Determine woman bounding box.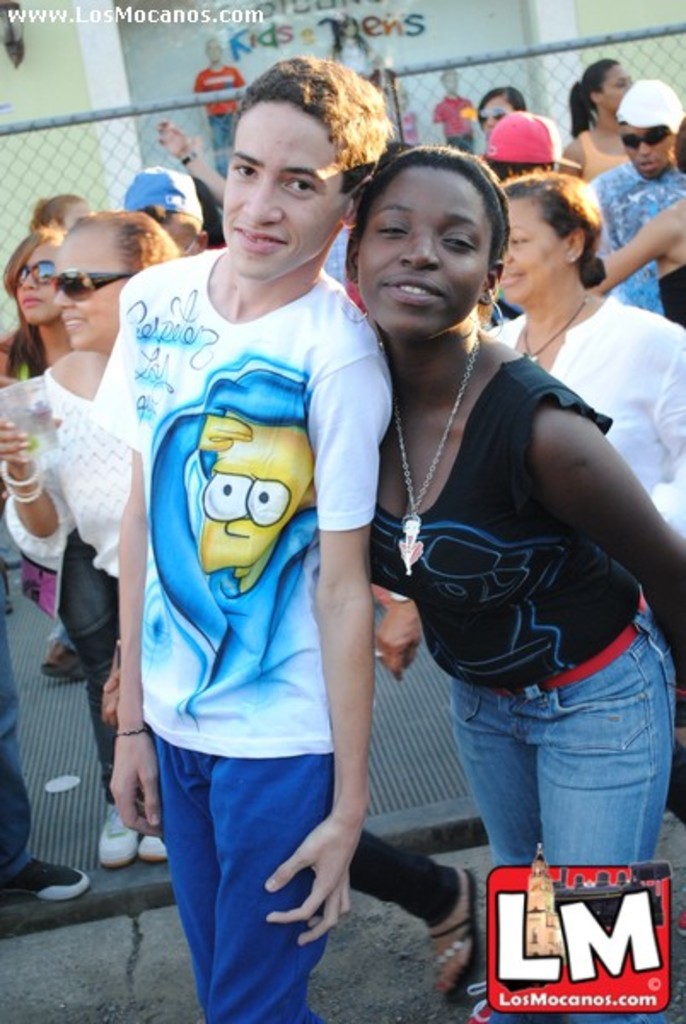
Determined: {"left": 478, "top": 159, "right": 684, "bottom": 543}.
